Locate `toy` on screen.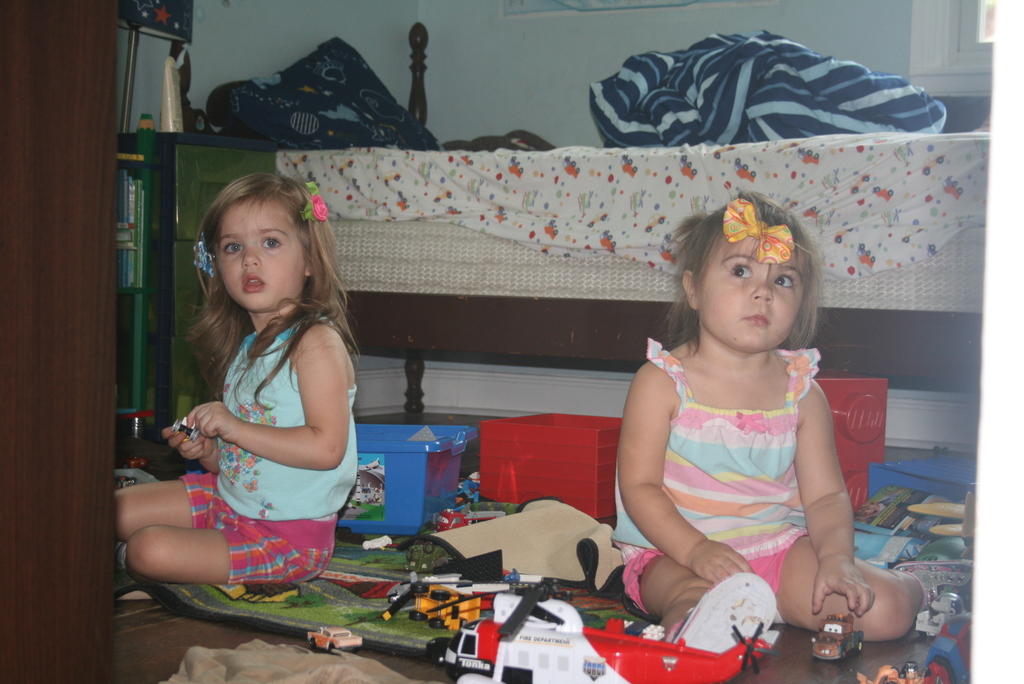
On screen at x1=305, y1=624, x2=360, y2=652.
